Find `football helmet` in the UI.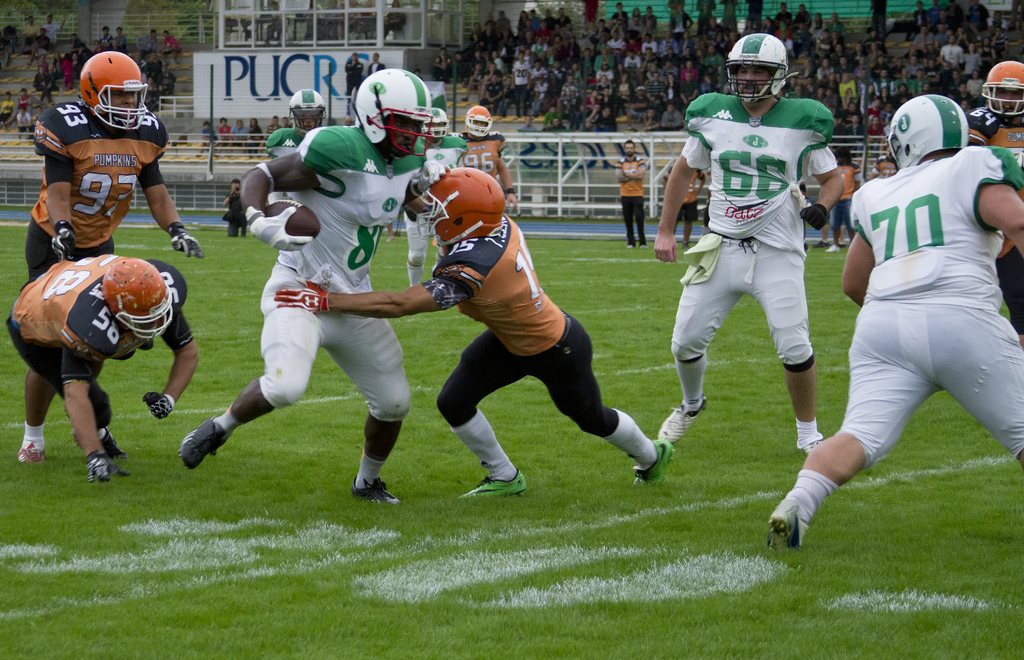
UI element at <region>76, 46, 147, 131</region>.
